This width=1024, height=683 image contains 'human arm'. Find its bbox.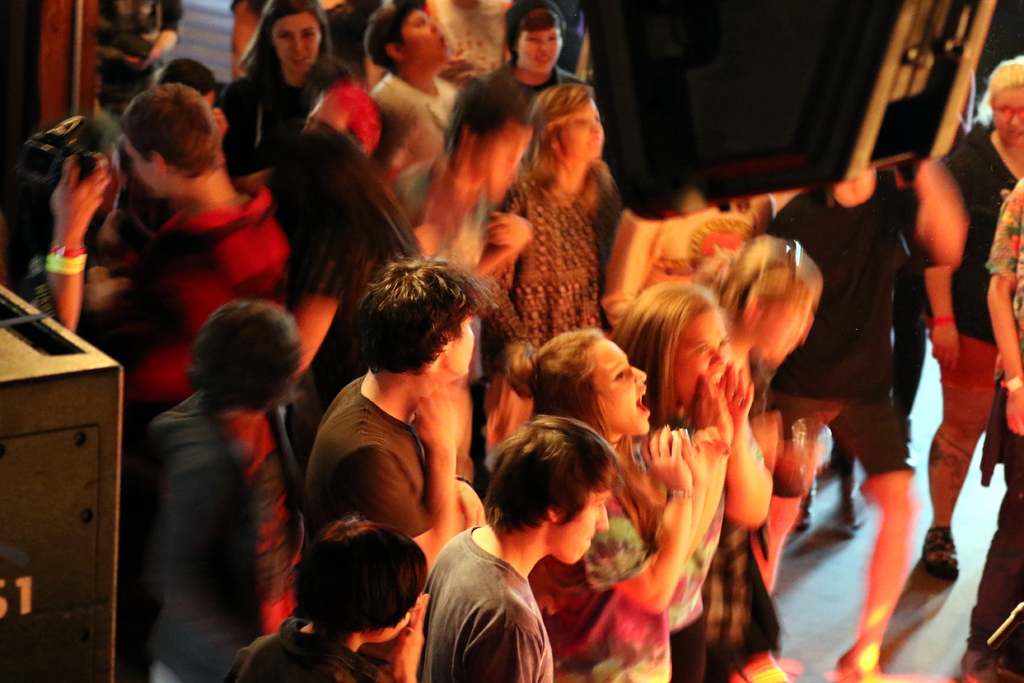
crop(20, 132, 118, 325).
